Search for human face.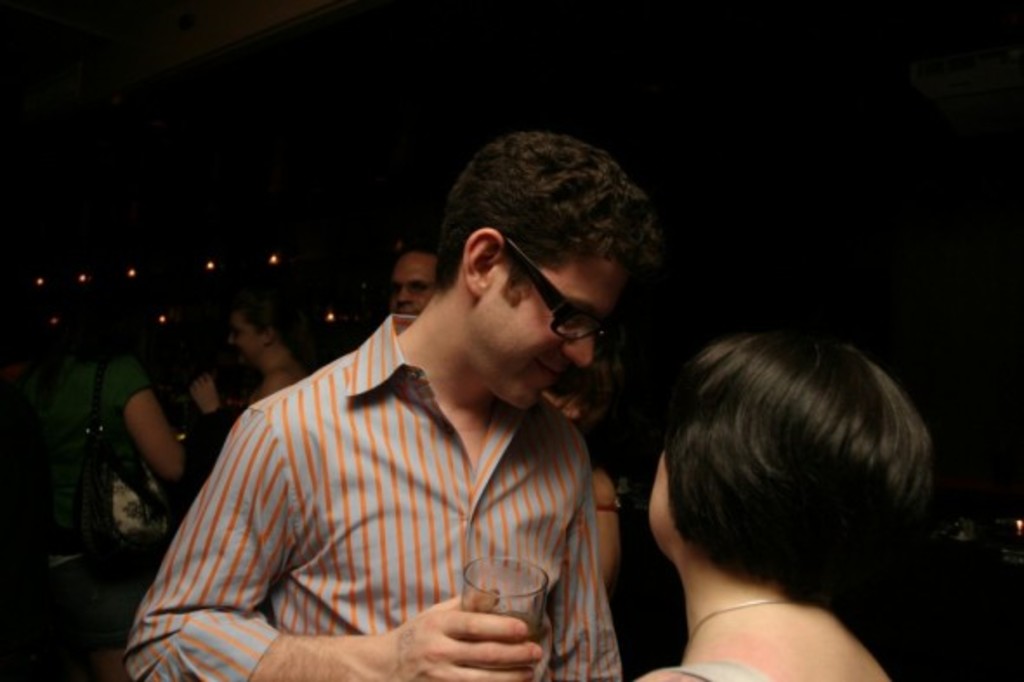
Found at box(472, 255, 646, 418).
